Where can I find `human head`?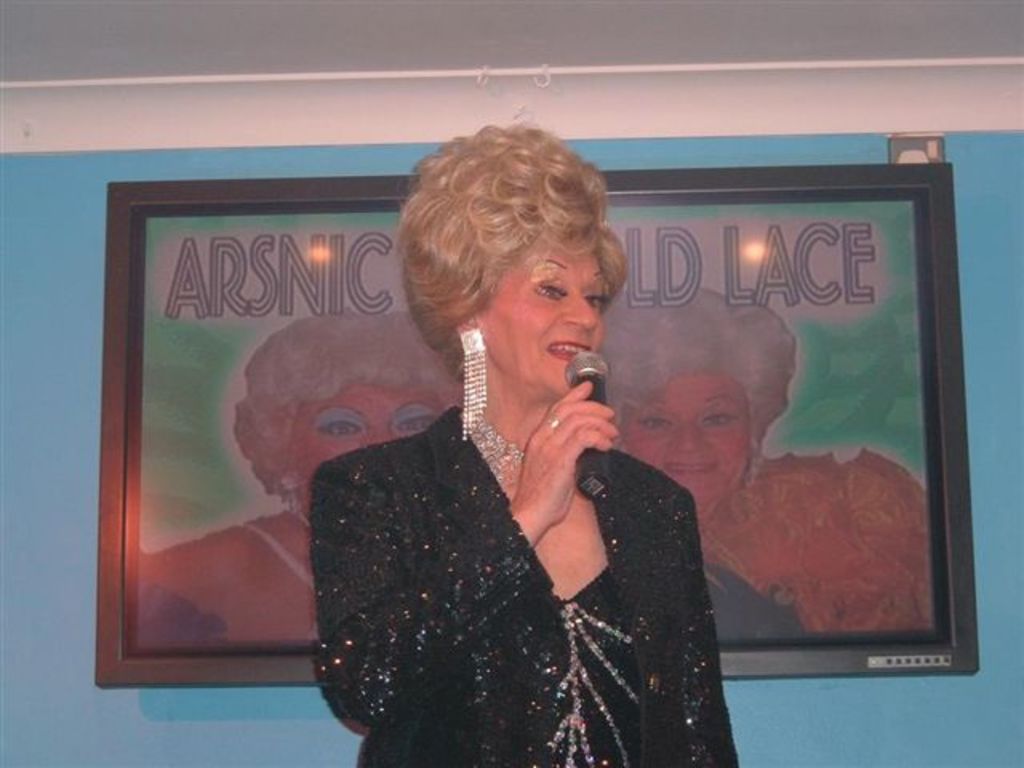
You can find it at [left=594, top=283, right=798, bottom=517].
